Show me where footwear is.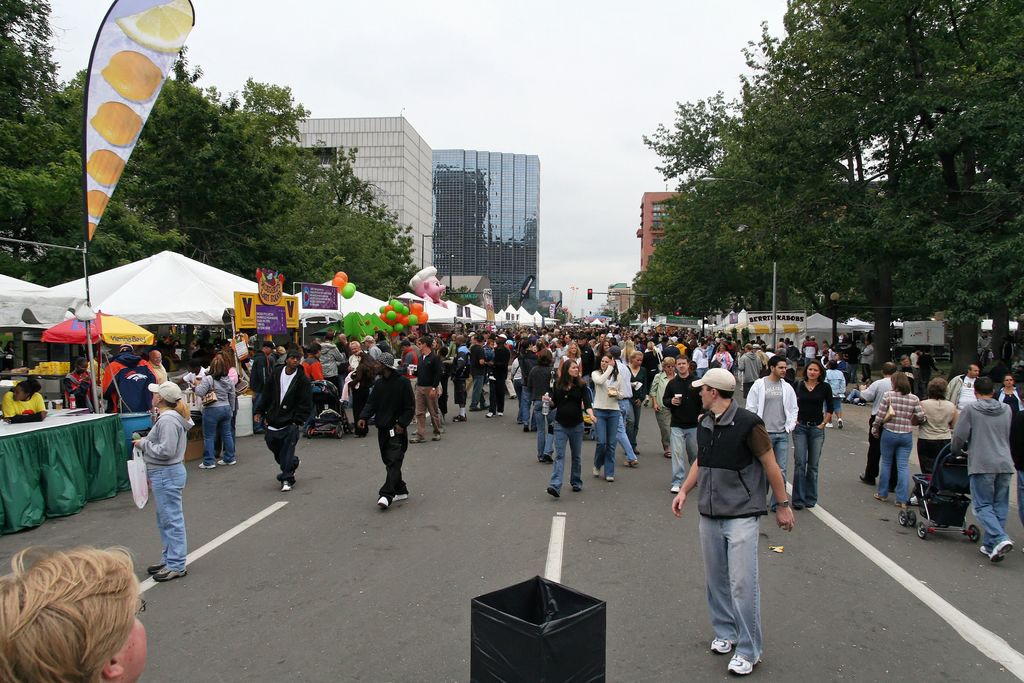
footwear is at 621,457,643,468.
